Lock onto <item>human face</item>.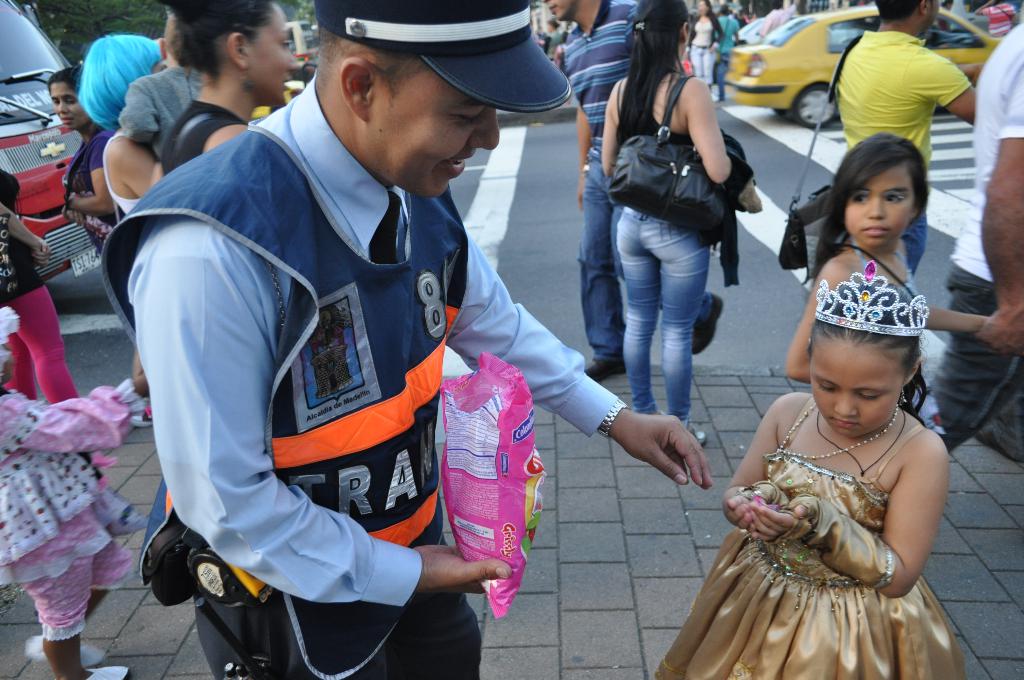
Locked: 50,76,85,127.
